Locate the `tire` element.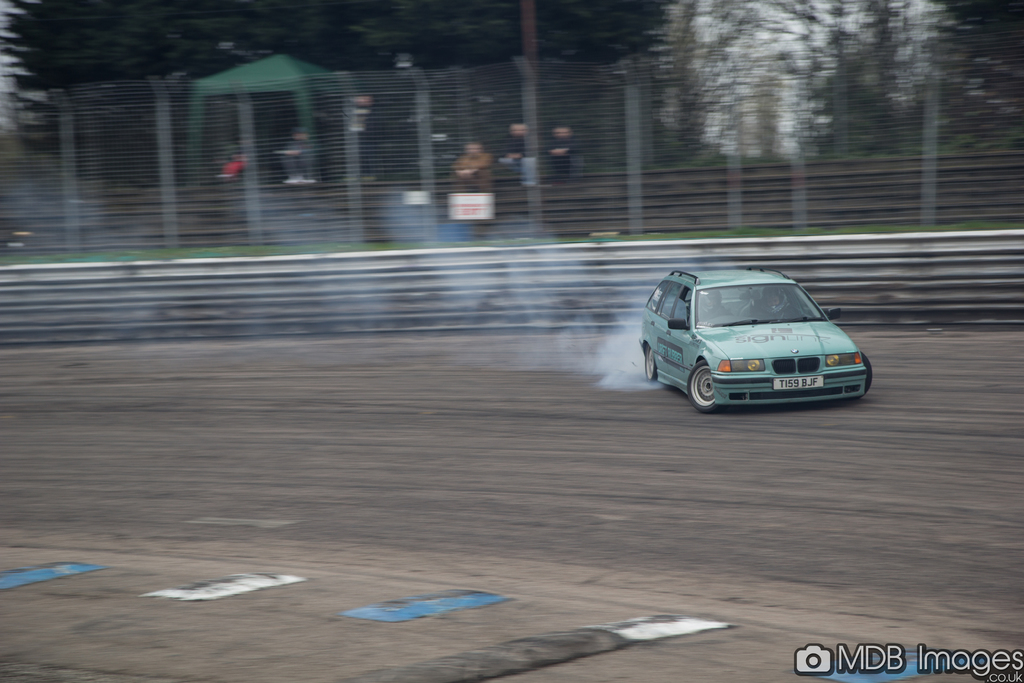
Element bbox: left=863, top=352, right=872, bottom=388.
